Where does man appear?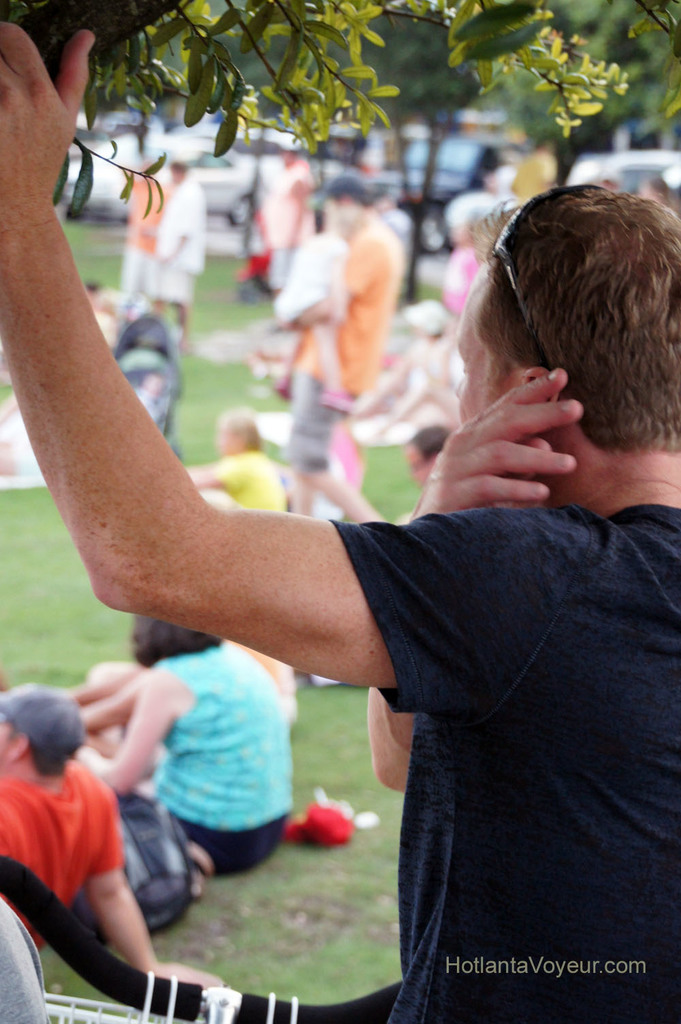
Appears at select_region(0, 112, 631, 949).
